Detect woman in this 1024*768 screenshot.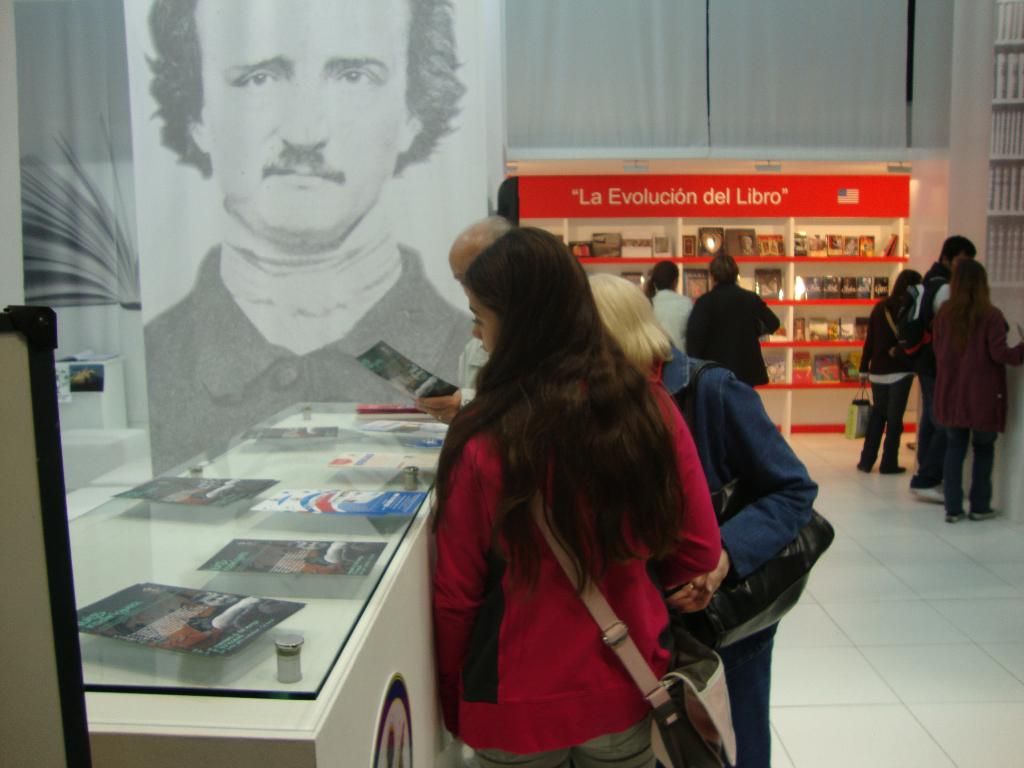
Detection: 929 257 1023 525.
